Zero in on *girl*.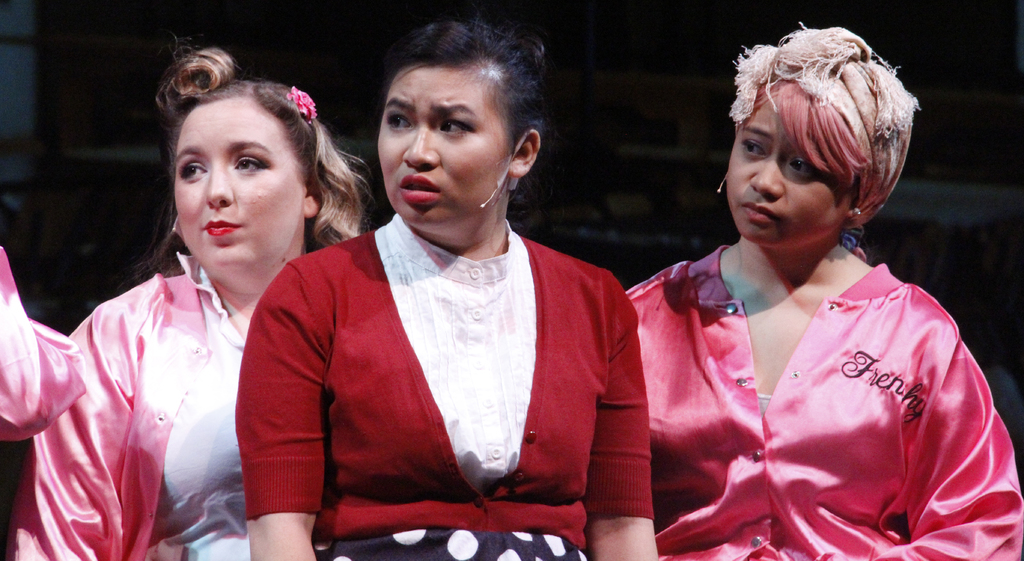
Zeroed in: box(563, 14, 1014, 560).
